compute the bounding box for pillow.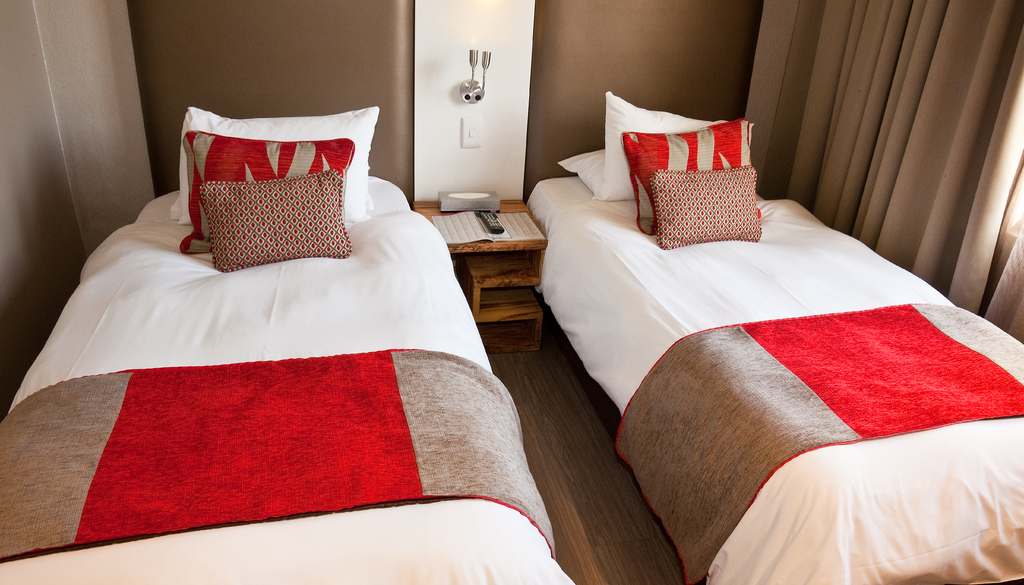
BBox(590, 90, 724, 206).
